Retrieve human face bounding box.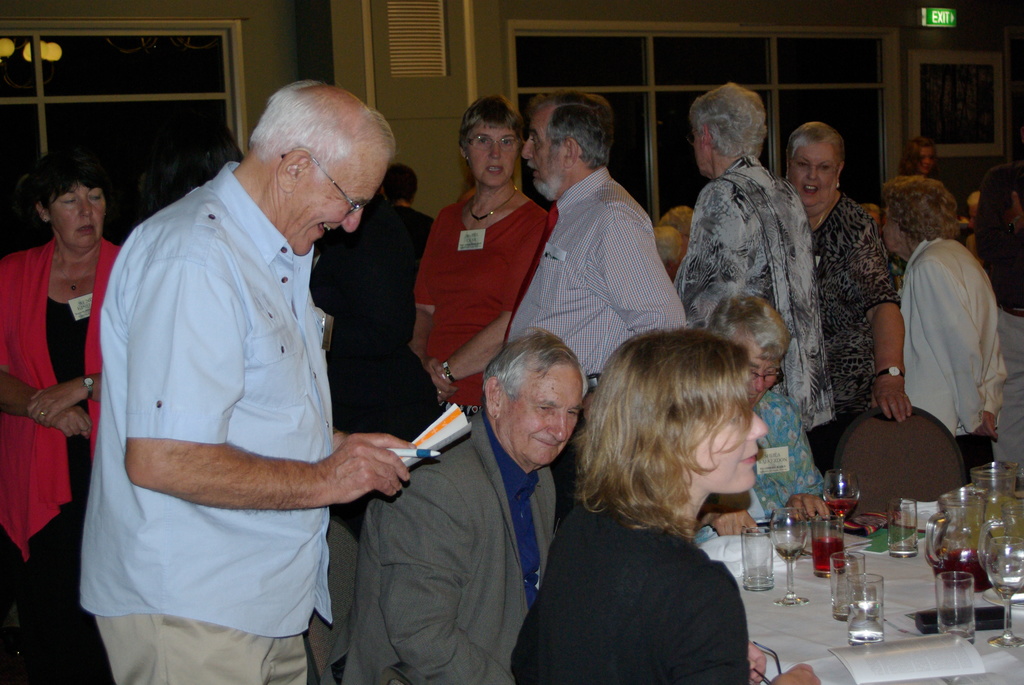
Bounding box: [468,122,518,187].
